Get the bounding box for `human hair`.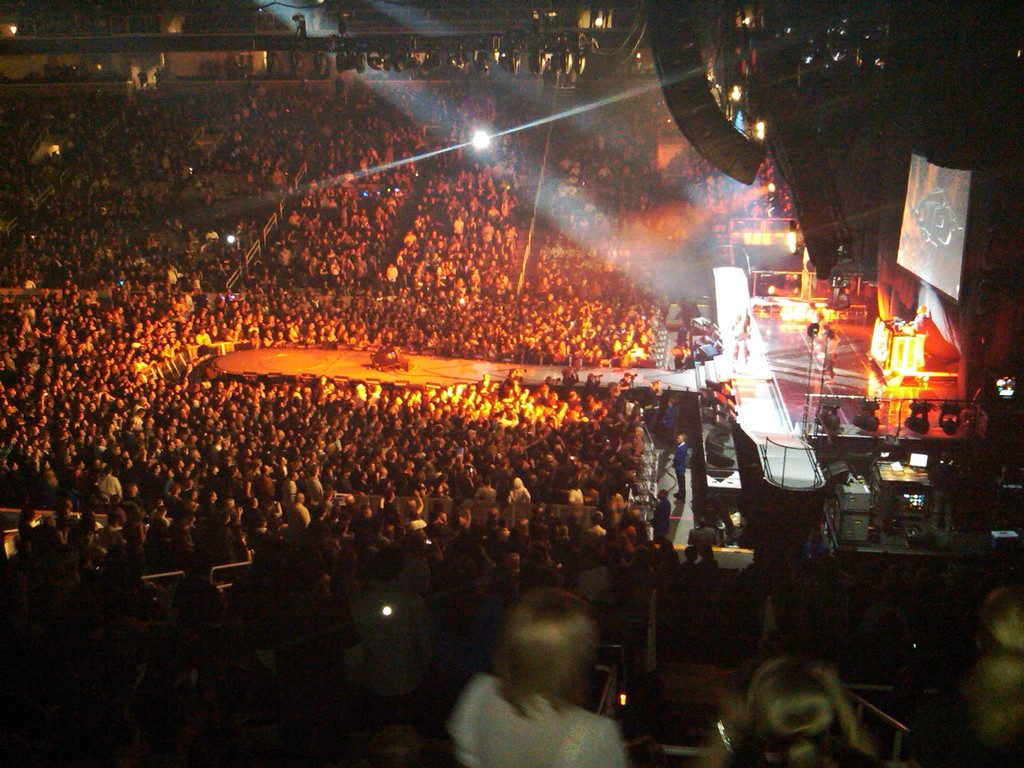
BBox(715, 657, 890, 767).
